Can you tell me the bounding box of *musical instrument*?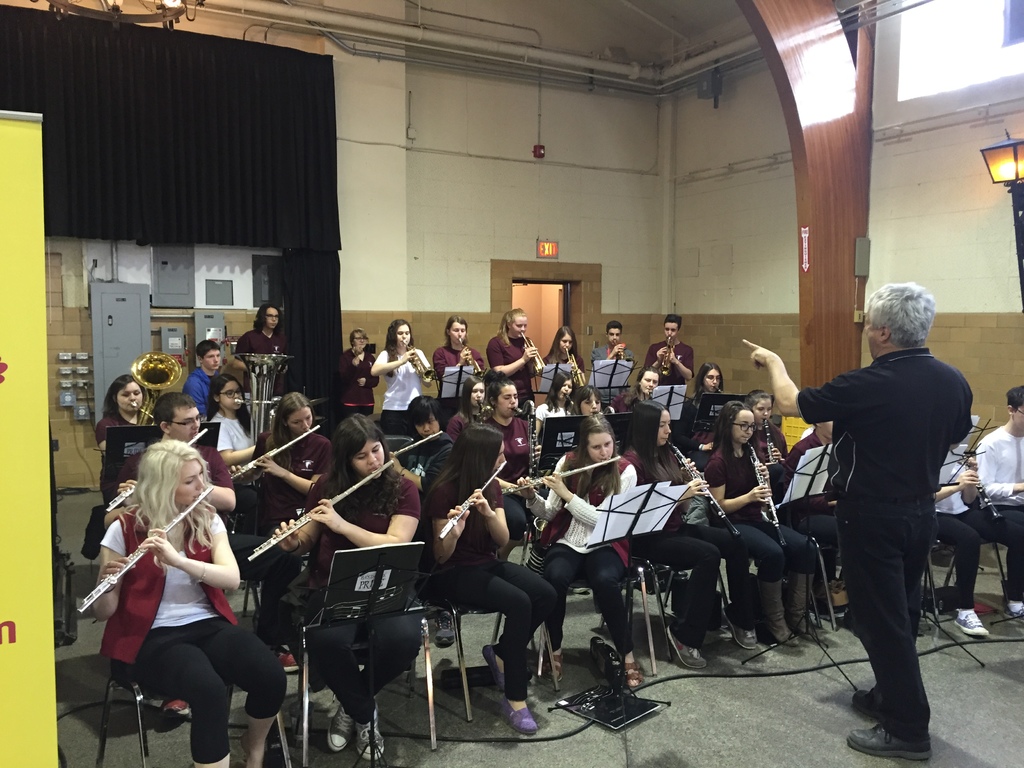
box=[593, 404, 608, 422].
